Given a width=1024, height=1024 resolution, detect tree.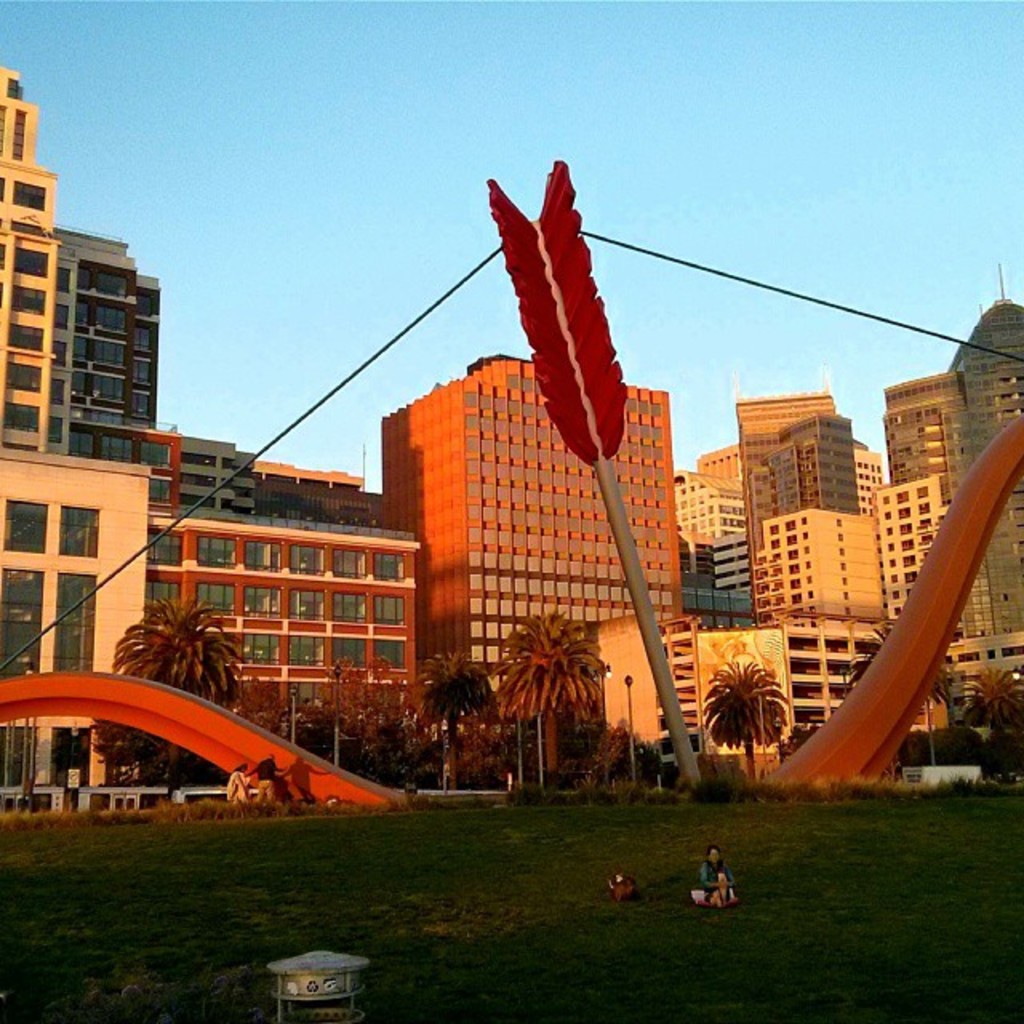
<bbox>107, 581, 248, 784</bbox>.
